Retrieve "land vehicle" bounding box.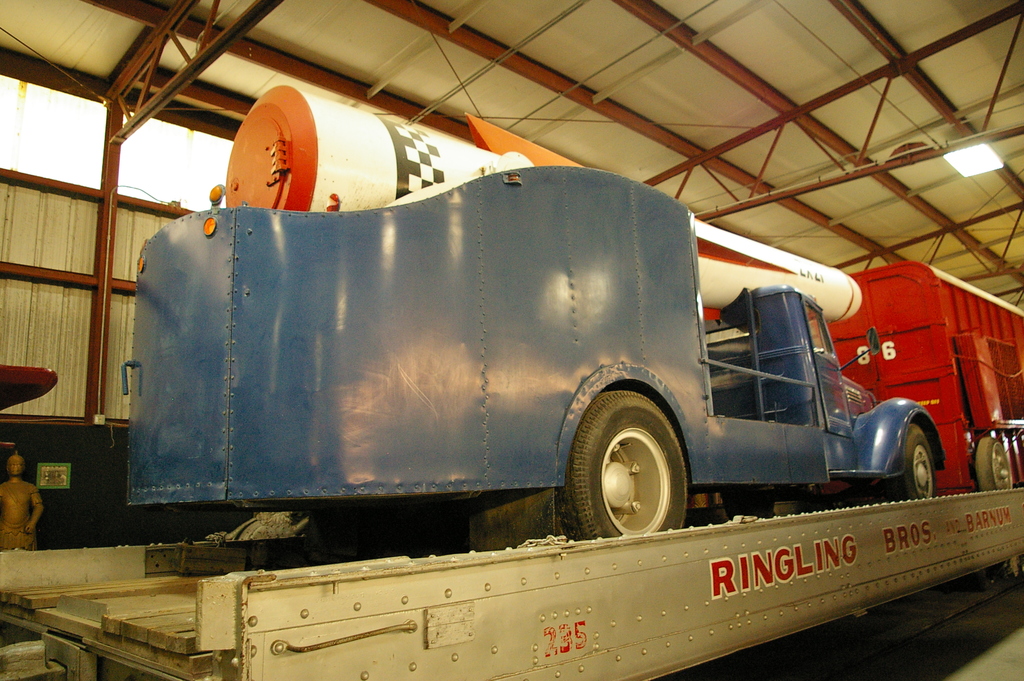
Bounding box: [left=699, top=261, right=1023, bottom=498].
